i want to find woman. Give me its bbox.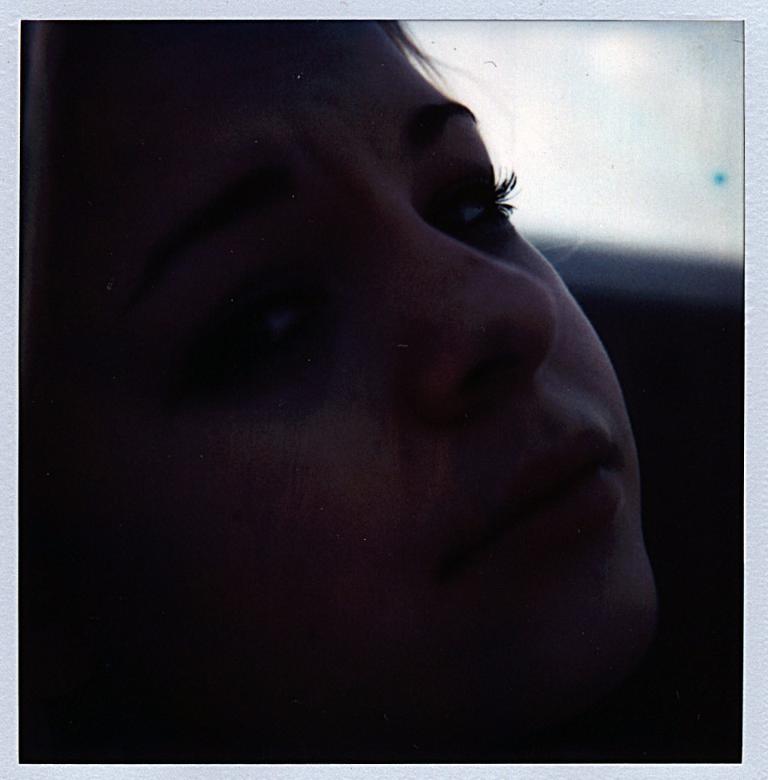
(18, 18, 663, 759).
